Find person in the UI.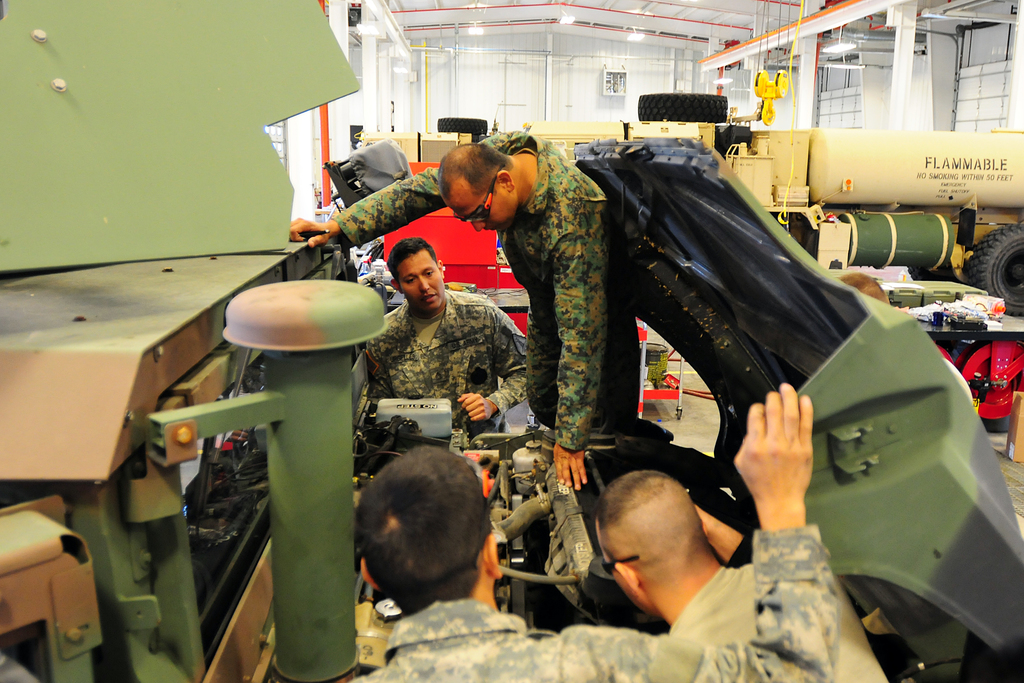
UI element at 337/379/840/682.
